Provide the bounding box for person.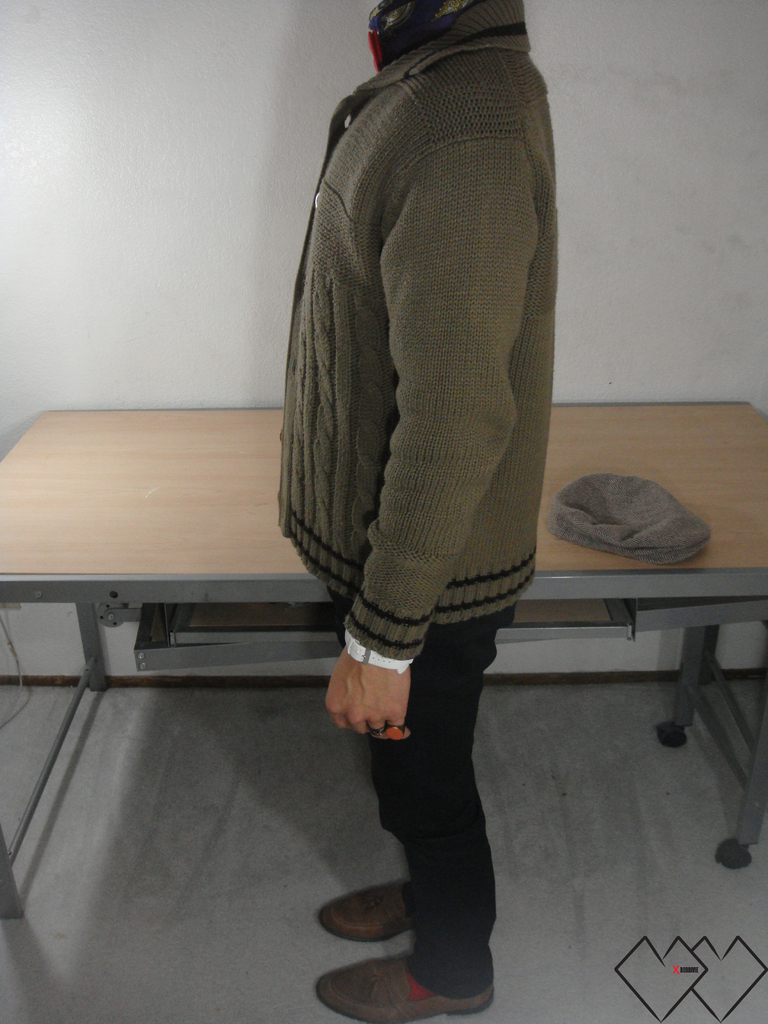
bbox(236, 0, 591, 947).
